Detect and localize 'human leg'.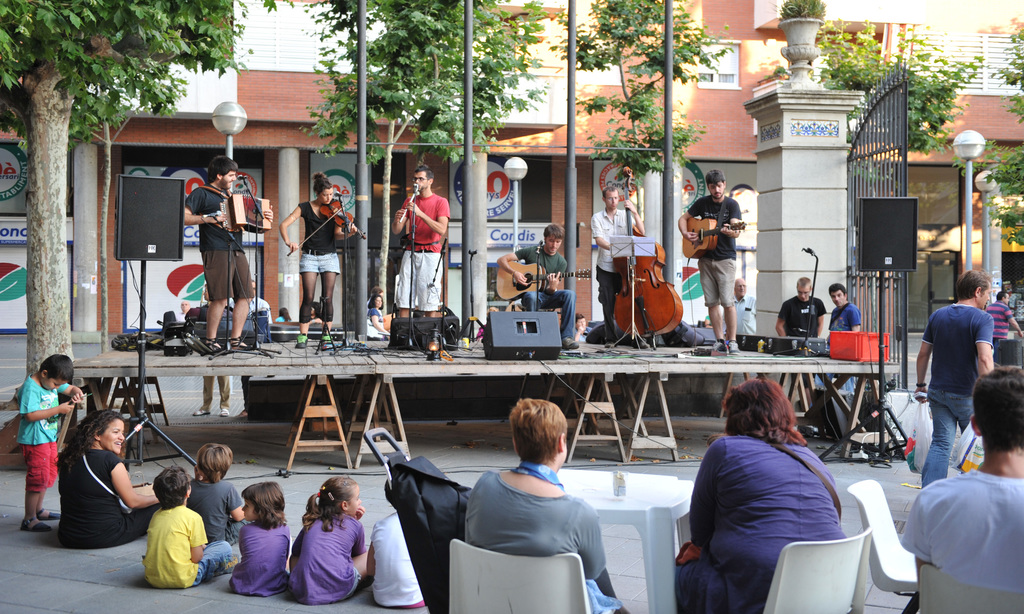
Localized at 189:537:234:590.
